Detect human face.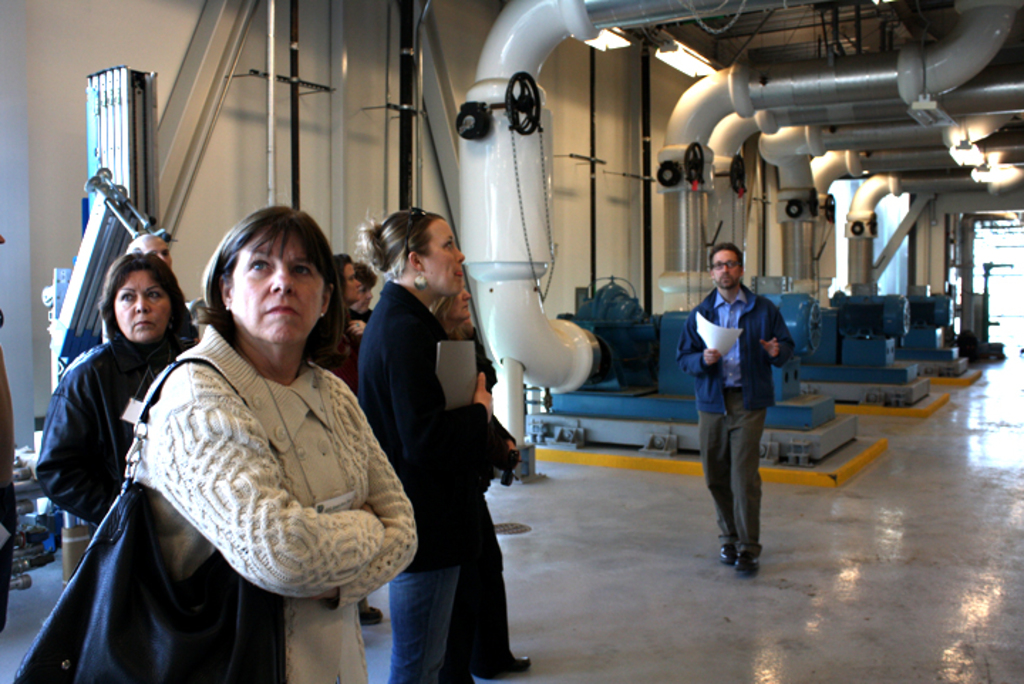
Detected at BBox(114, 266, 165, 346).
